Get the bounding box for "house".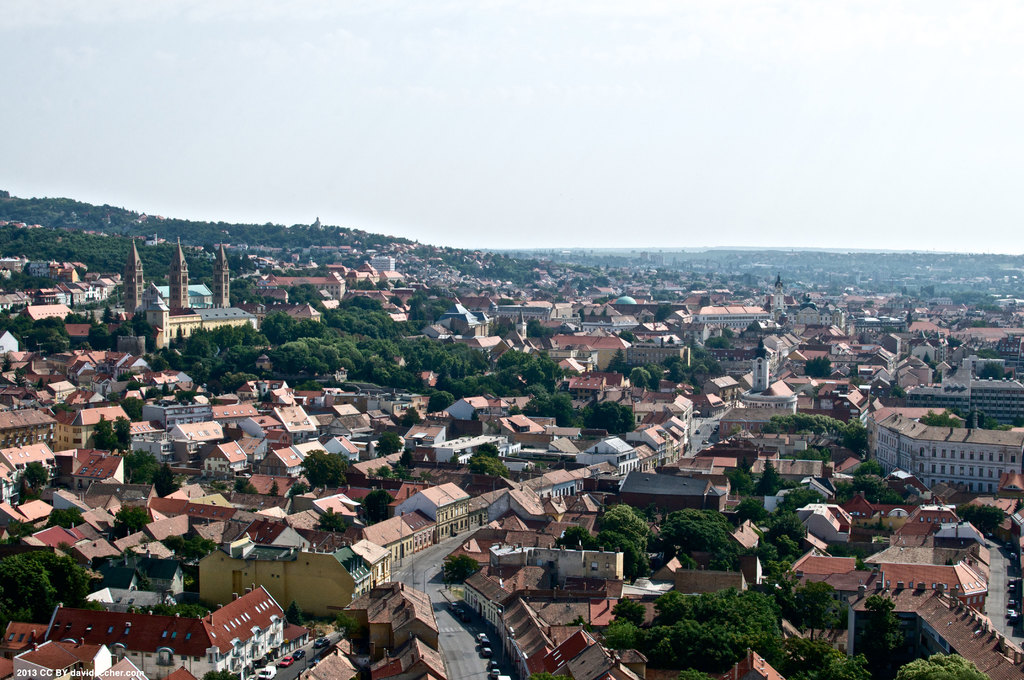
<bbox>368, 256, 402, 271</bbox>.
